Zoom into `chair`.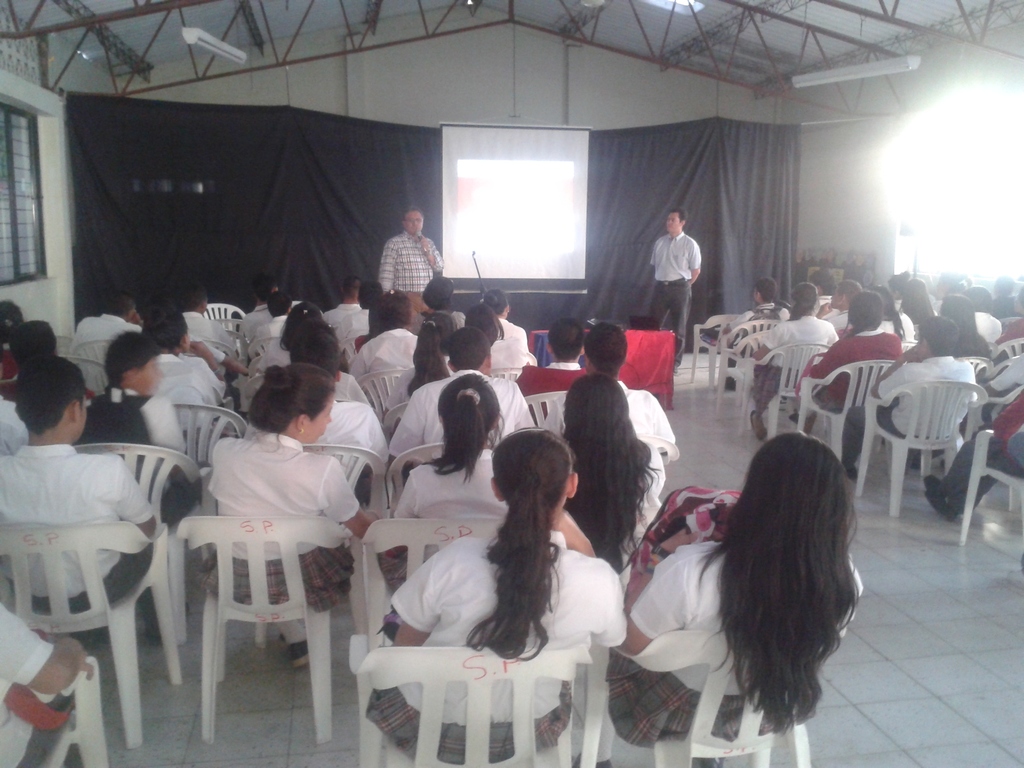
Zoom target: rect(365, 641, 615, 764).
